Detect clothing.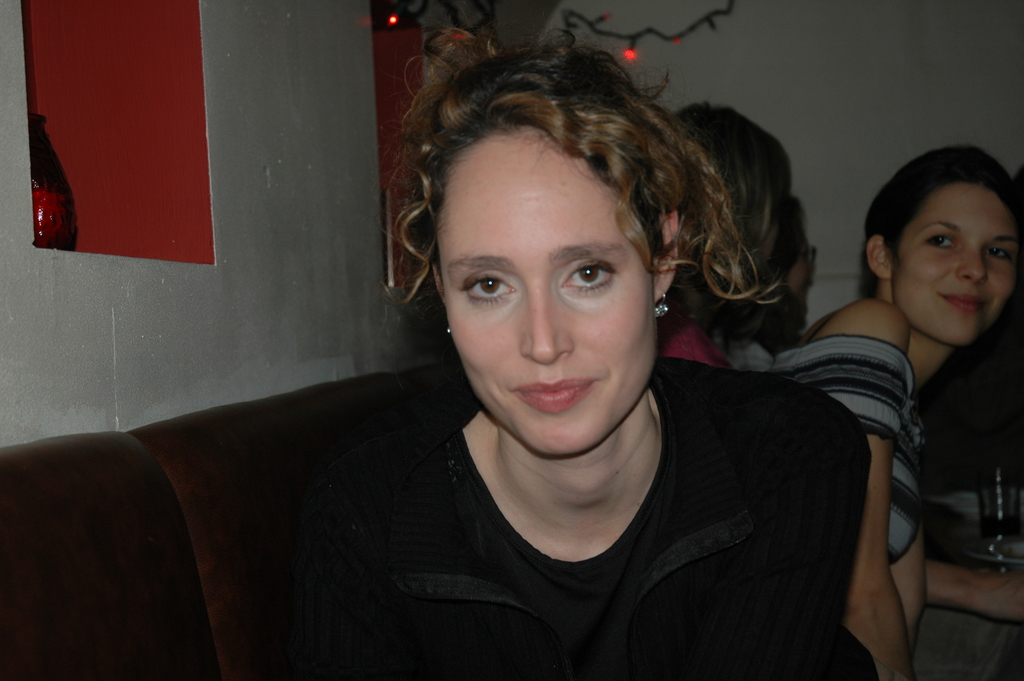
Detected at (x1=762, y1=341, x2=1023, y2=680).
